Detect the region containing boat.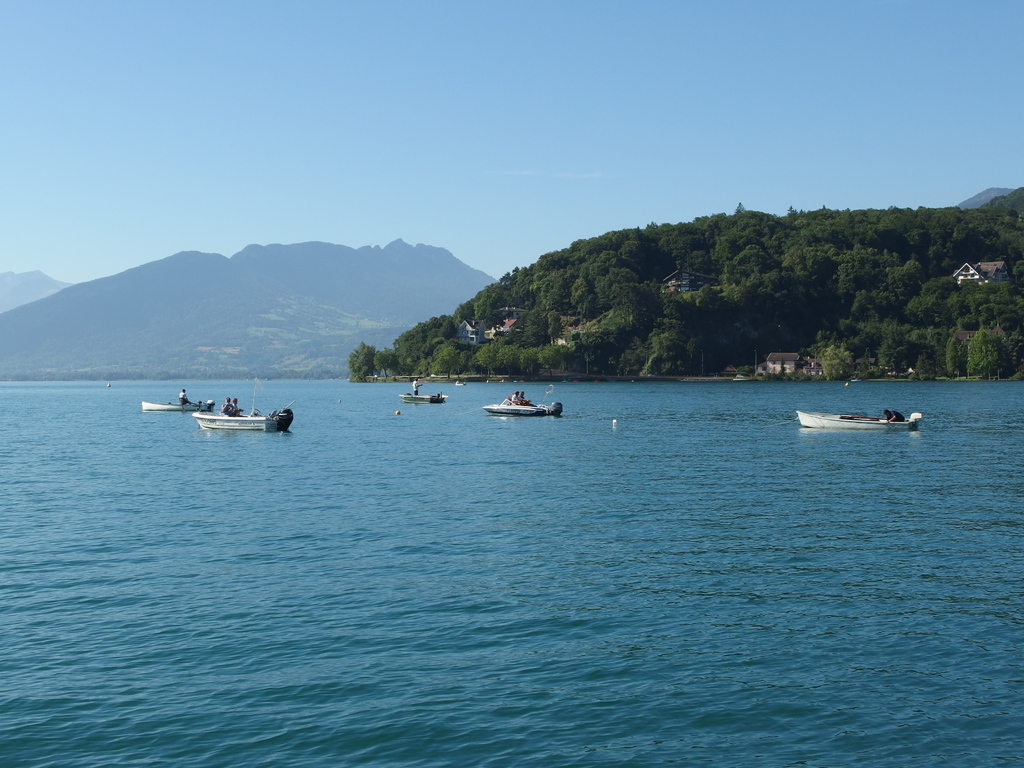
<region>192, 374, 303, 435</region>.
